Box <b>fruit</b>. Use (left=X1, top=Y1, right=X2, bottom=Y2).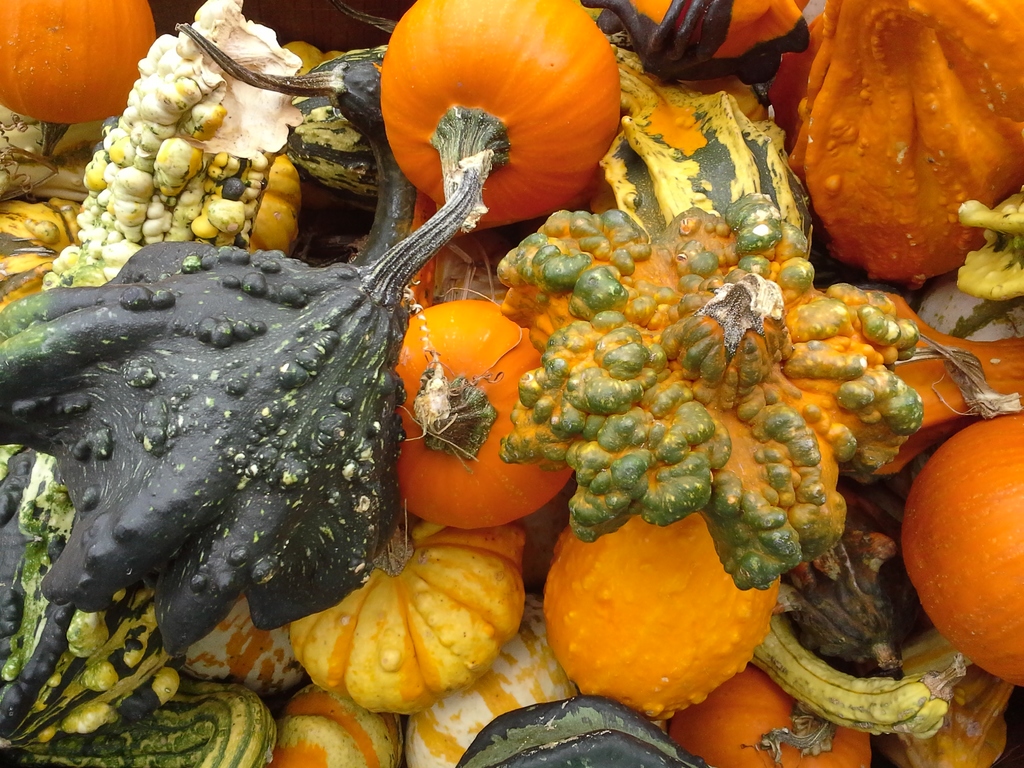
(left=378, top=0, right=624, bottom=230).
